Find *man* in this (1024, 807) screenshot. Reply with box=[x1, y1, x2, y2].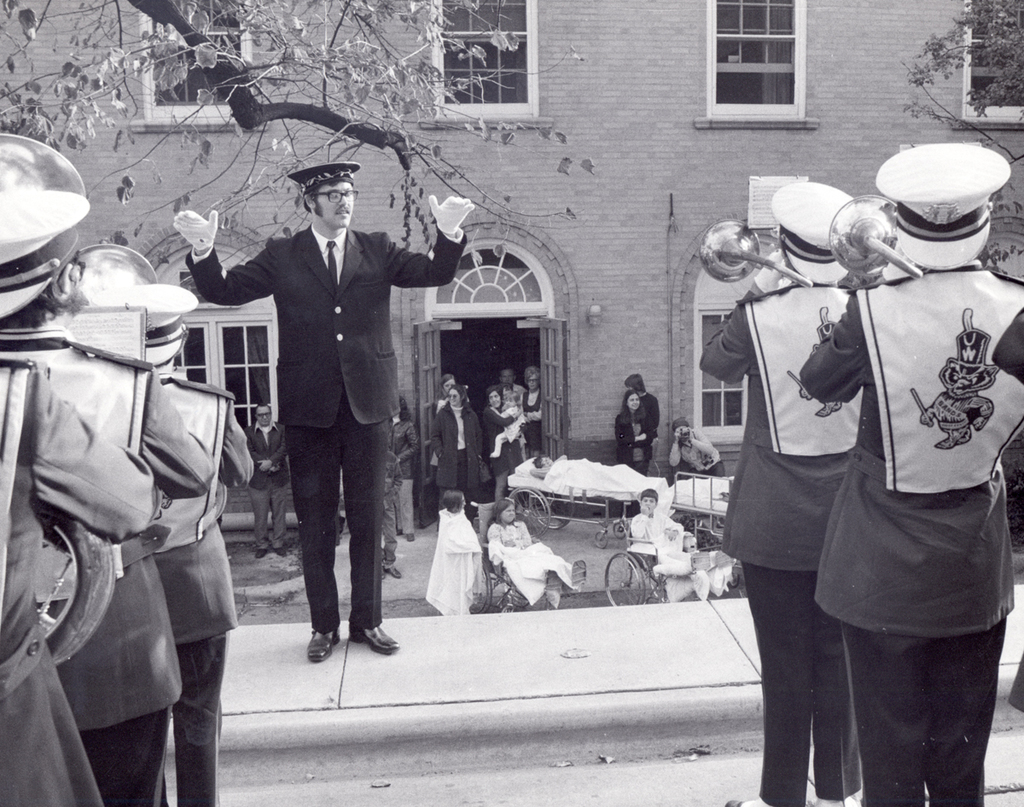
box=[797, 144, 1023, 806].
